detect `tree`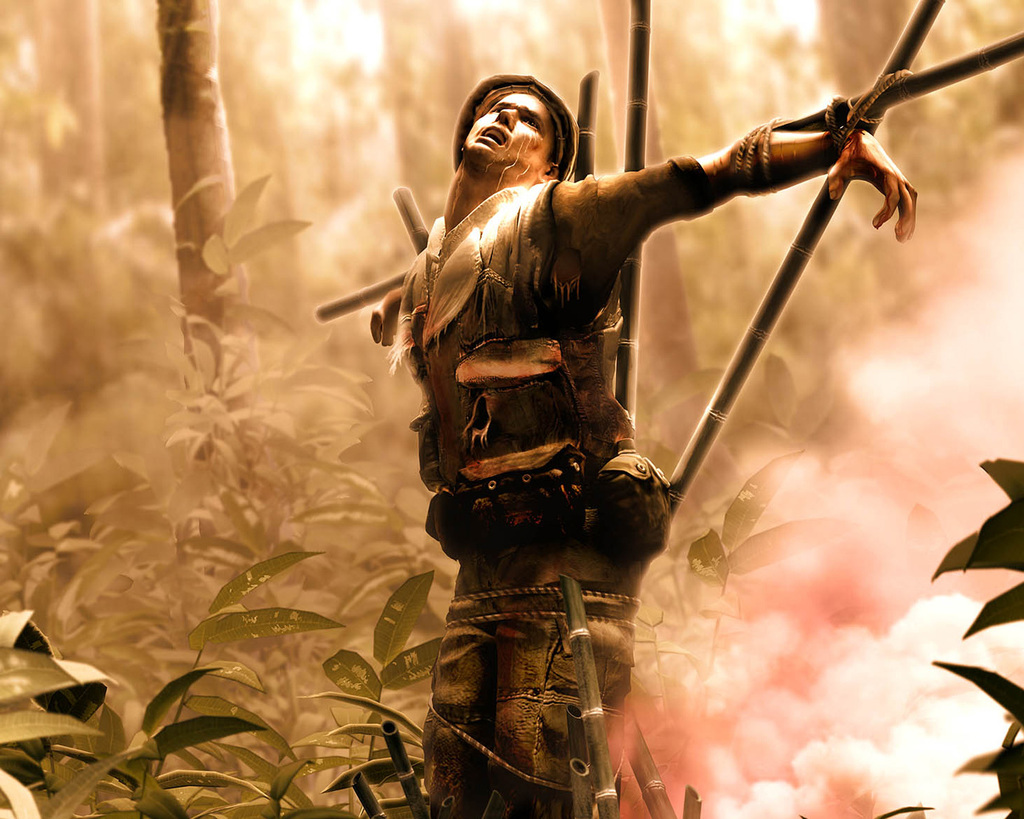
crop(0, 0, 1023, 517)
